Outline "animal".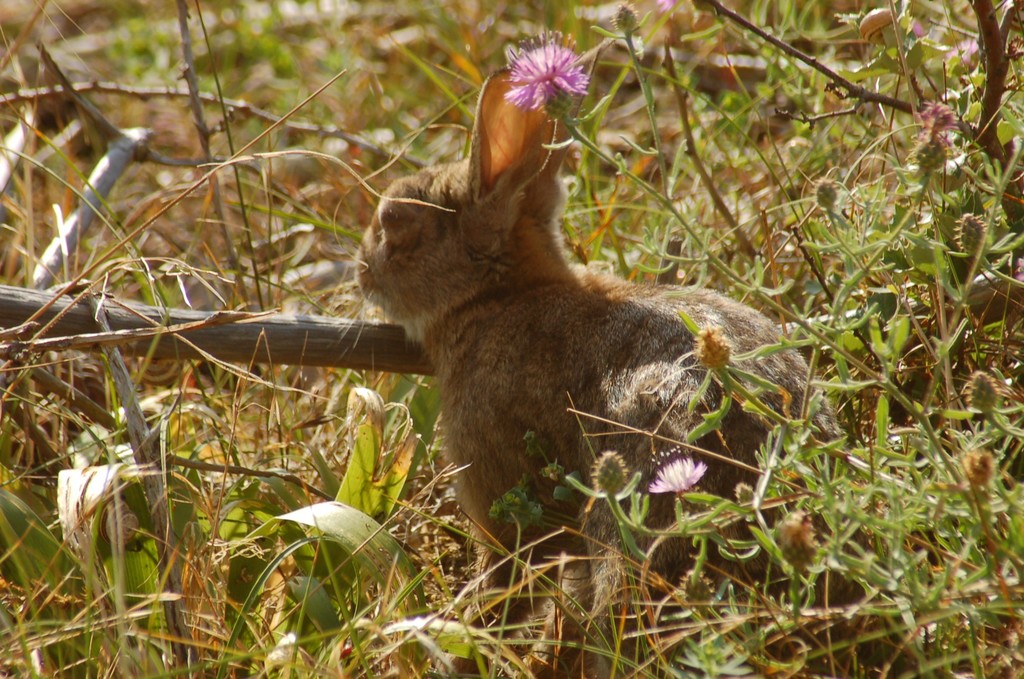
Outline: locate(332, 67, 844, 678).
